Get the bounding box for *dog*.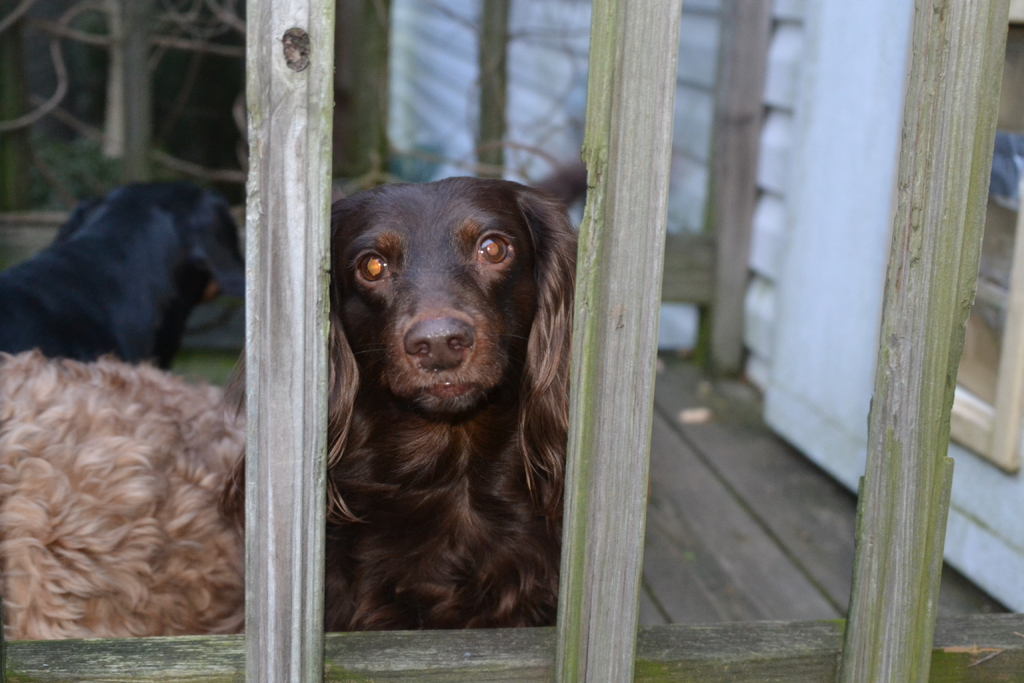
crop(2, 355, 251, 636).
